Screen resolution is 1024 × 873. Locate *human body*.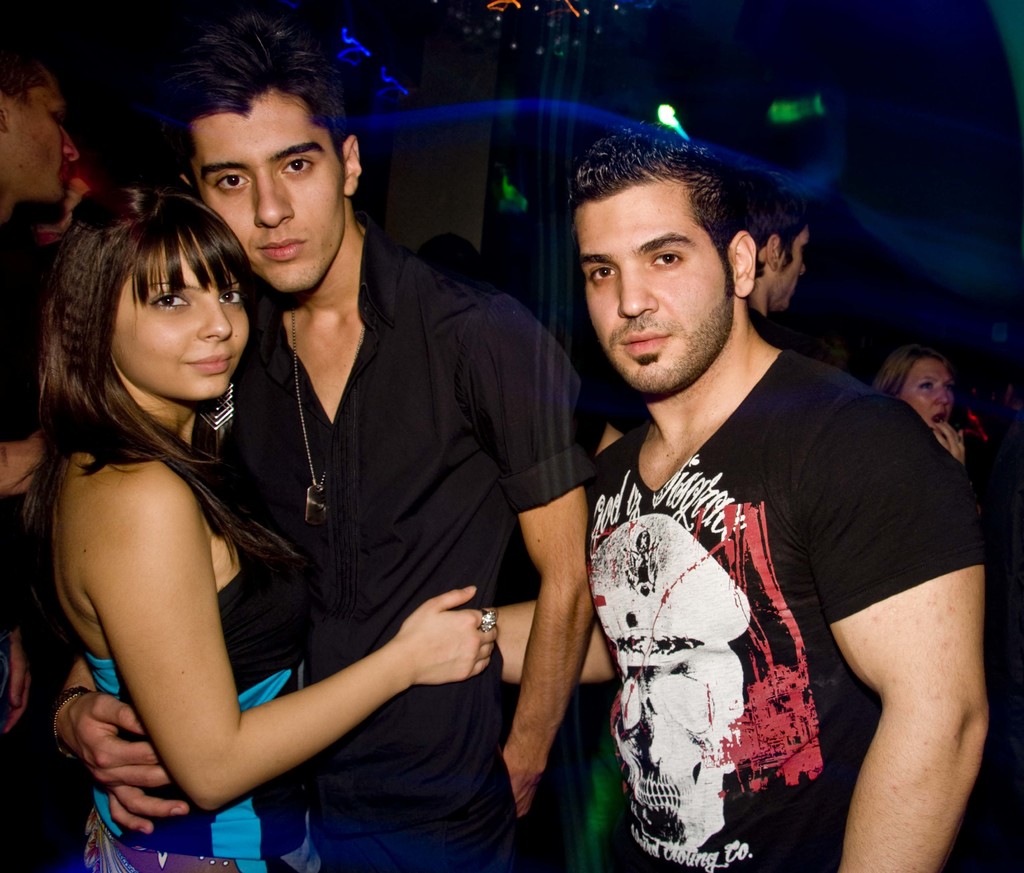
l=57, t=85, r=572, b=872.
